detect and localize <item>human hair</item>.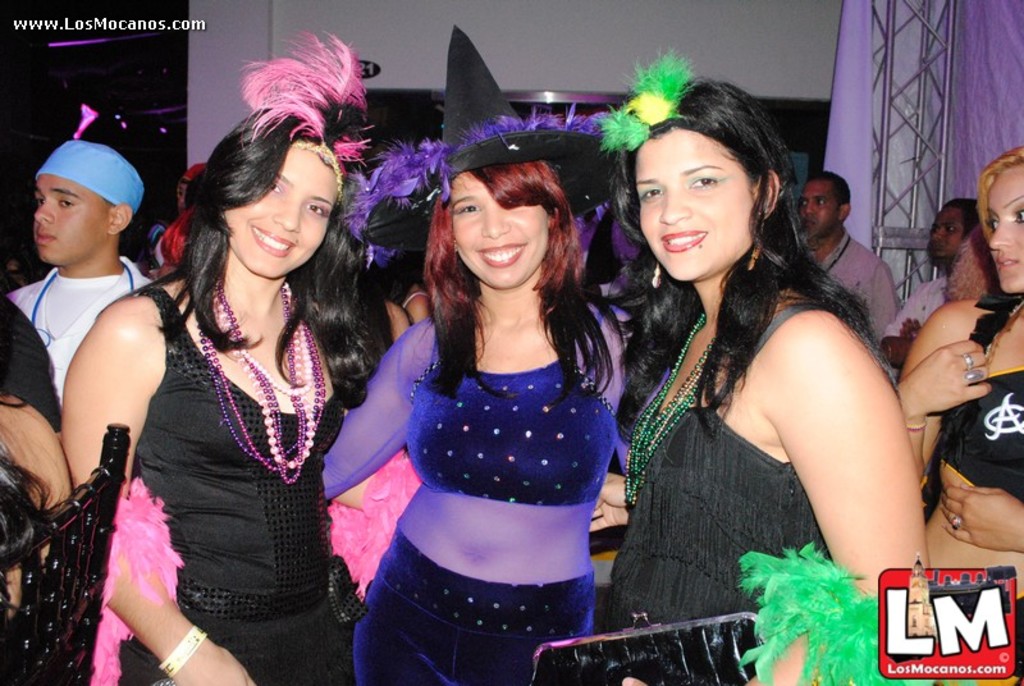
Localized at detection(0, 390, 60, 567).
